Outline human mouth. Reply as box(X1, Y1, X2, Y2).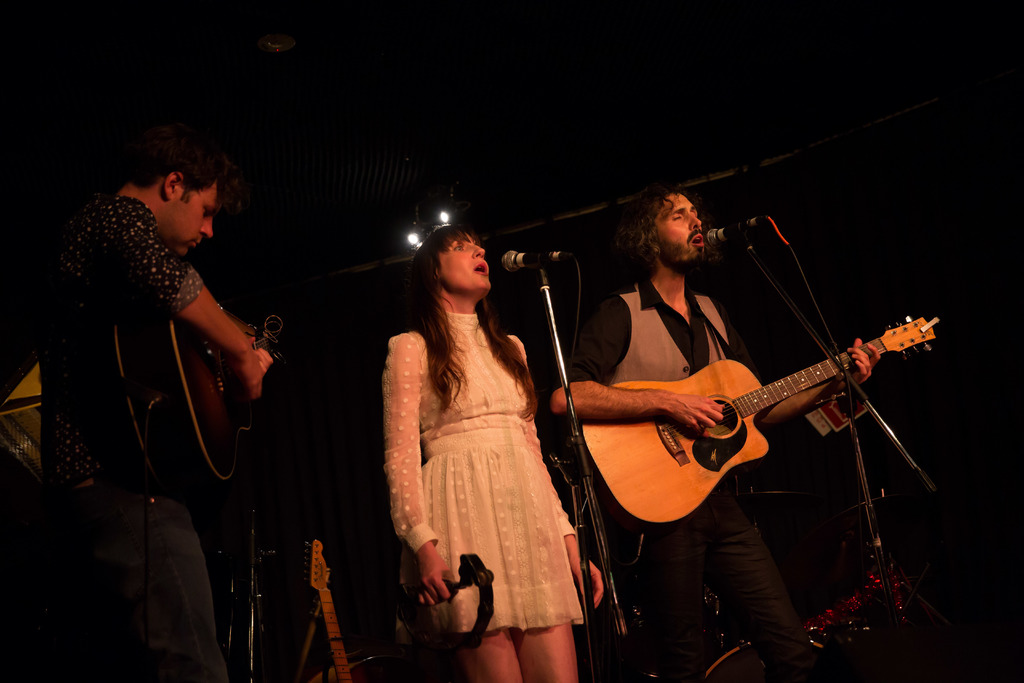
box(477, 262, 488, 278).
